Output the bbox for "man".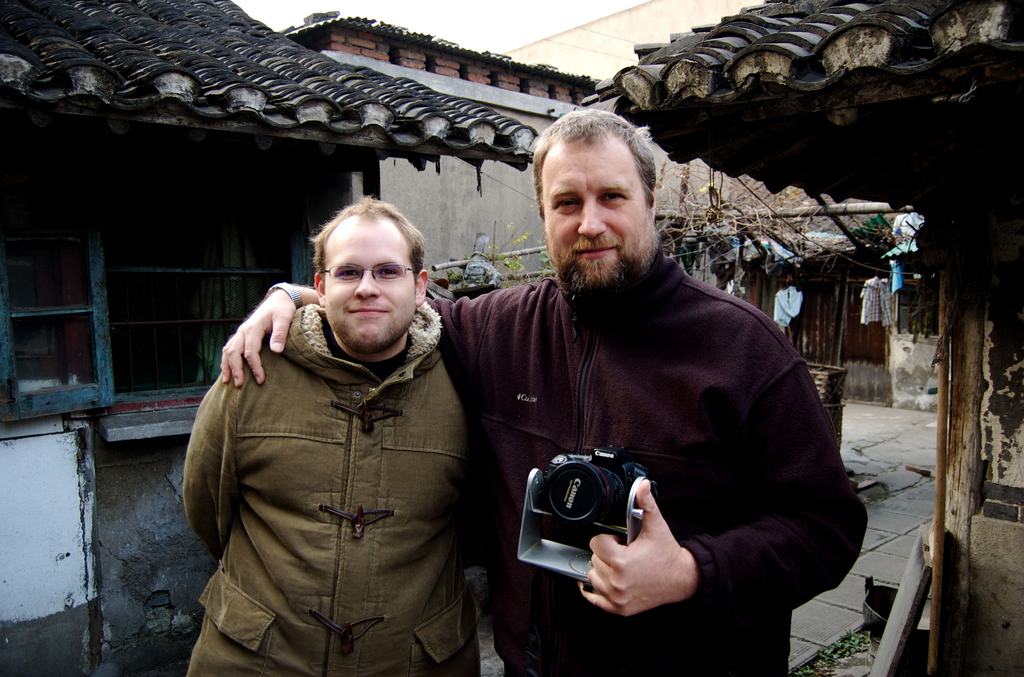
crop(451, 117, 854, 671).
